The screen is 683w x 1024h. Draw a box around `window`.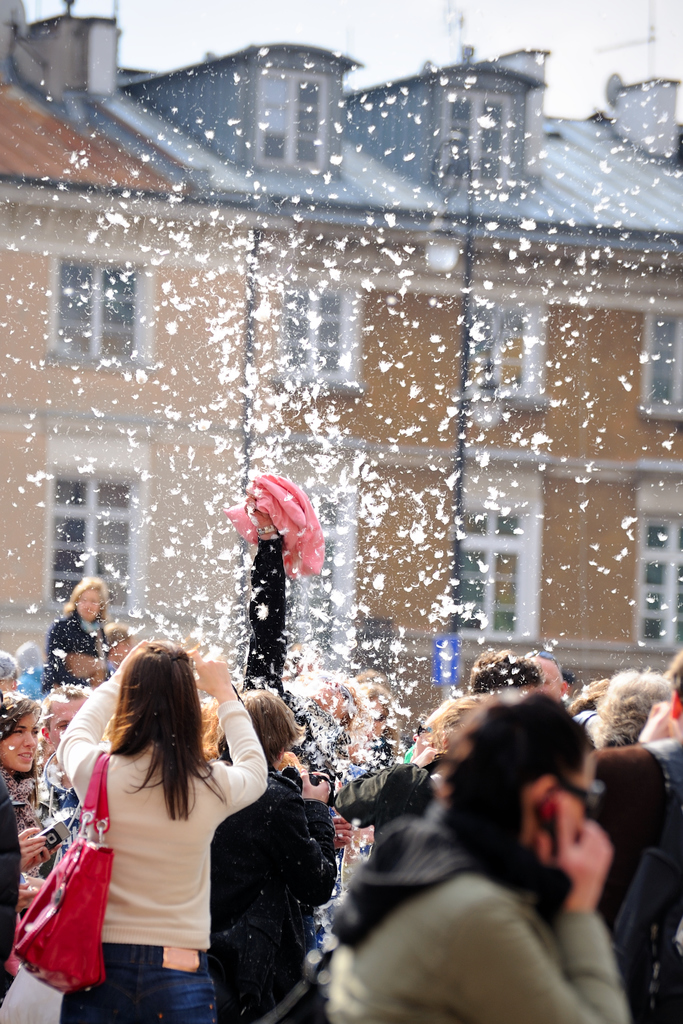
[637,483,682,648].
